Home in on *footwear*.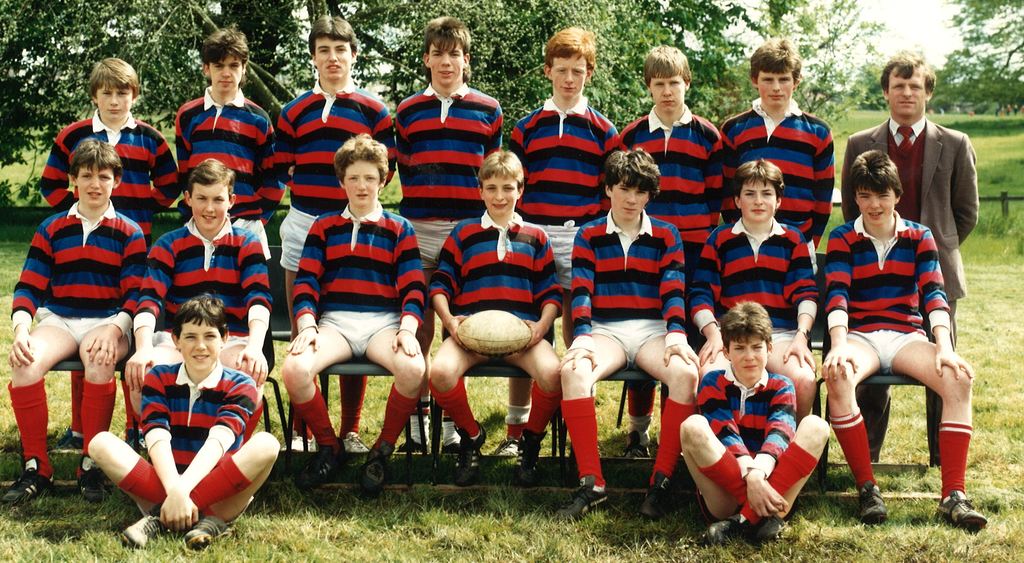
Homed in at BBox(513, 427, 548, 487).
